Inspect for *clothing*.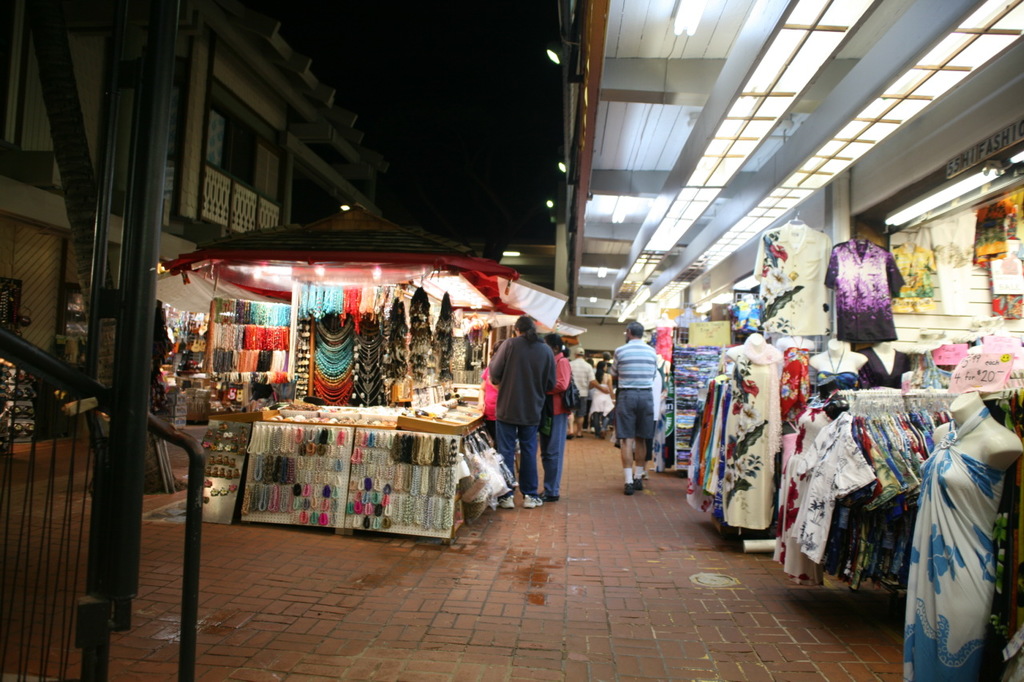
Inspection: rect(614, 338, 659, 440).
